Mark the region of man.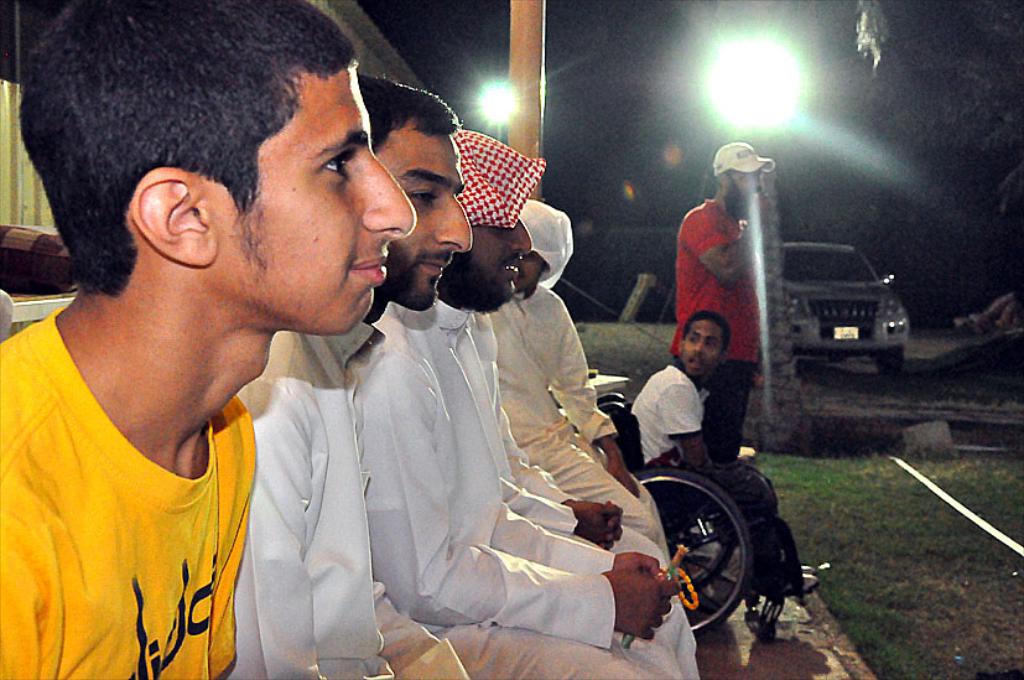
Region: <region>665, 141, 786, 460</region>.
